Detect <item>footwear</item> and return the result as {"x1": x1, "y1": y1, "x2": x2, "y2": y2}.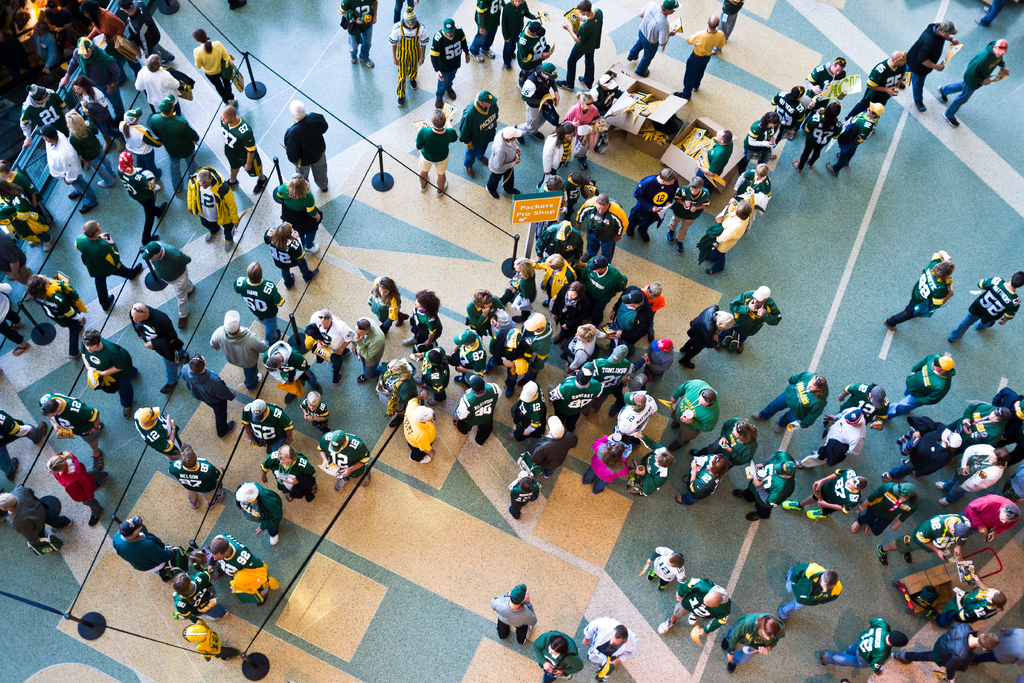
{"x1": 11, "y1": 323, "x2": 21, "y2": 329}.
